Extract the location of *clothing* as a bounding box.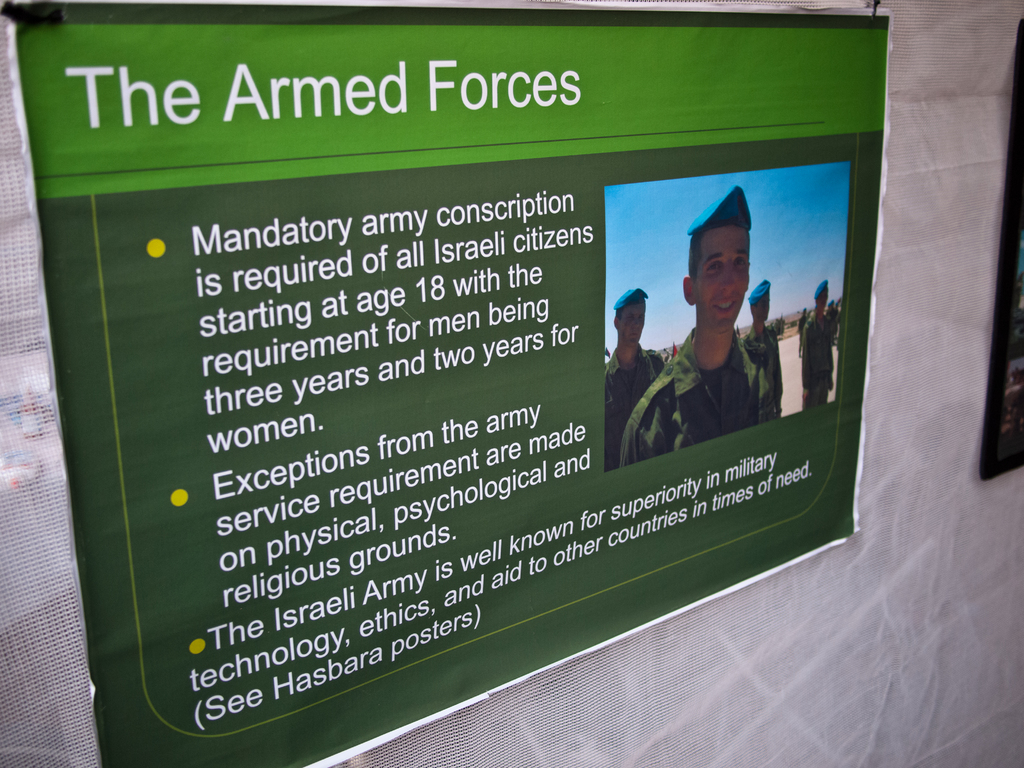
(left=659, top=221, right=785, bottom=436).
